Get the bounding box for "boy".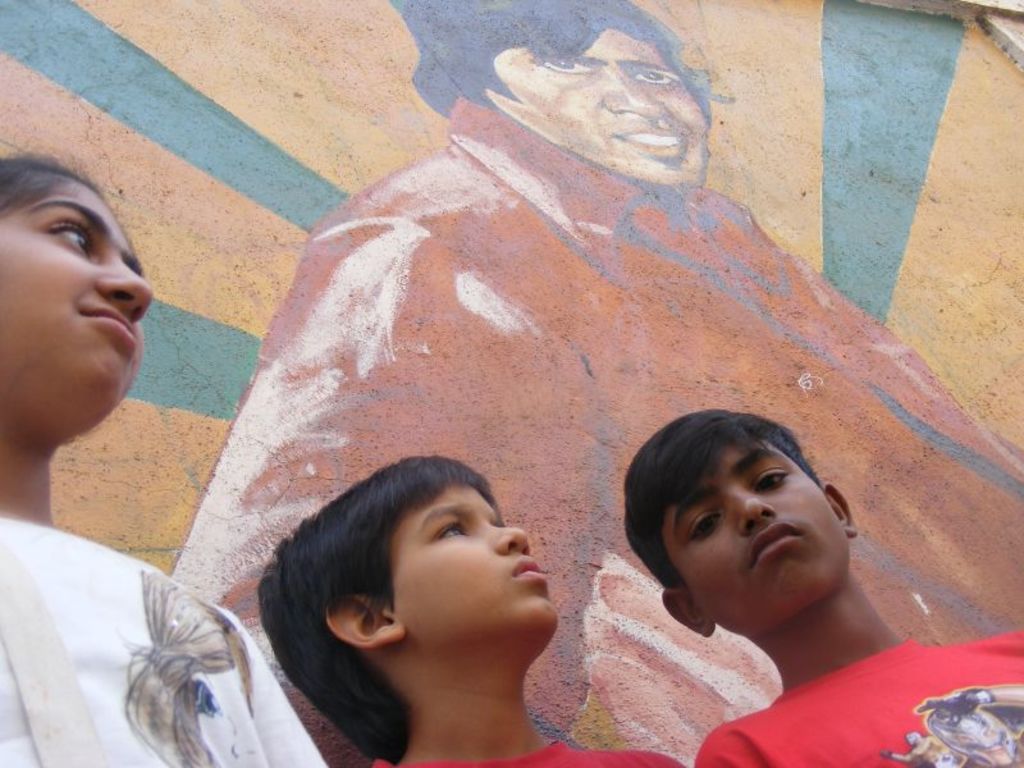
left=255, top=454, right=685, bottom=767.
